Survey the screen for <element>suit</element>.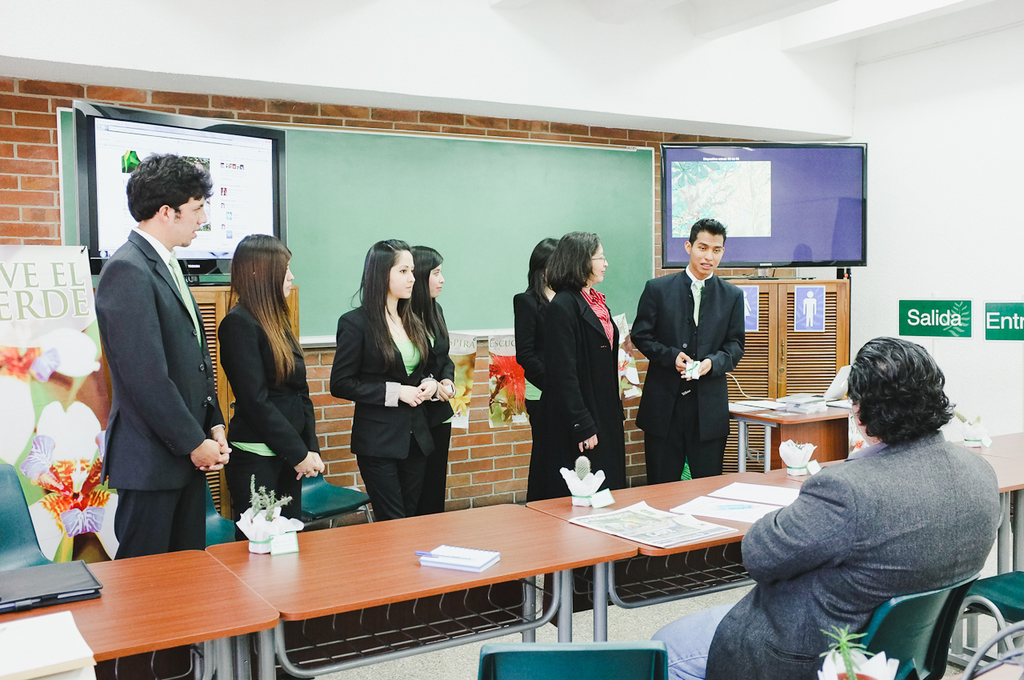
Survey found: region(698, 432, 1001, 679).
